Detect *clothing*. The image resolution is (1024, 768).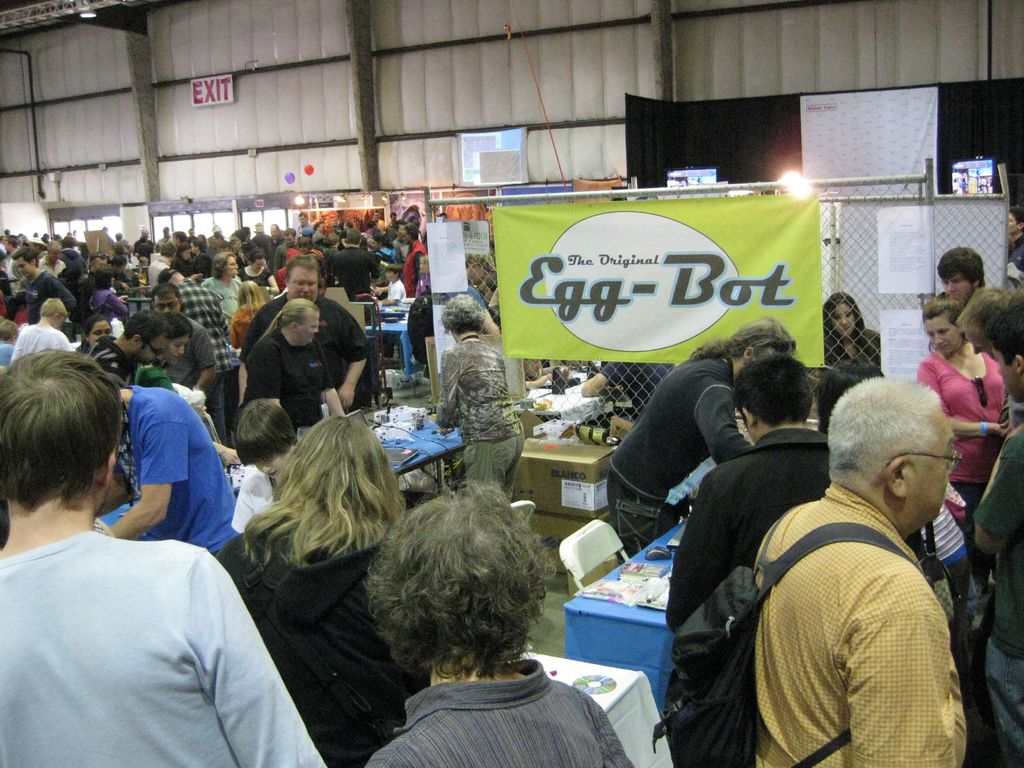
[x1=753, y1=480, x2=962, y2=767].
